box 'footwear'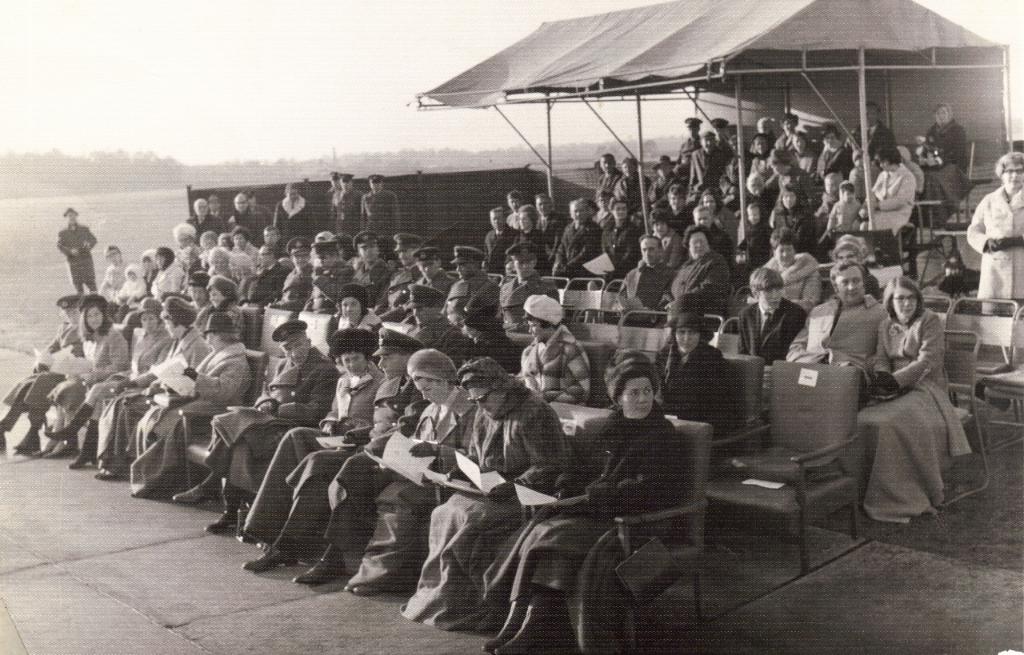
(x1=46, y1=404, x2=100, y2=442)
